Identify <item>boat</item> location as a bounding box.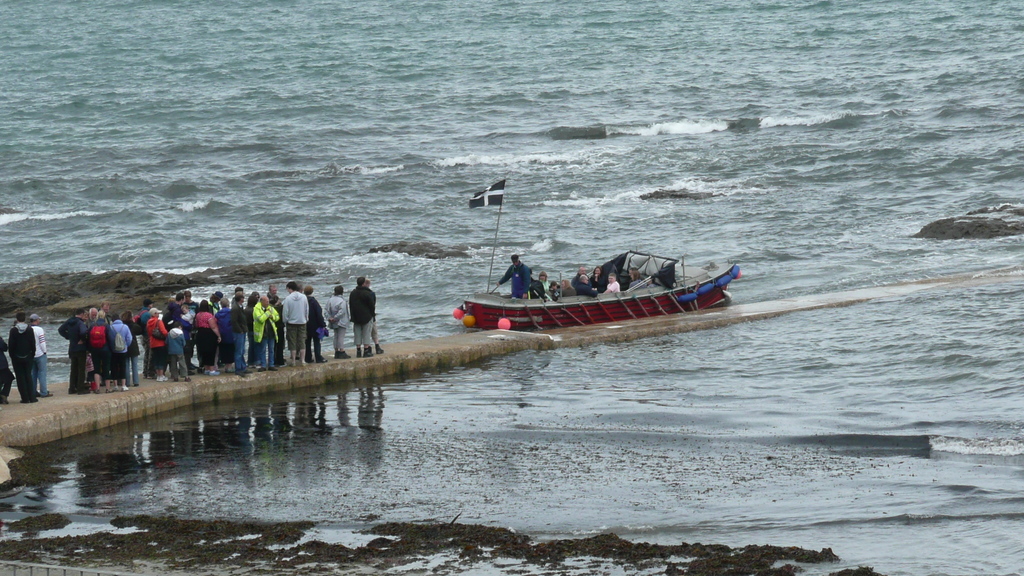
(448, 233, 751, 335).
